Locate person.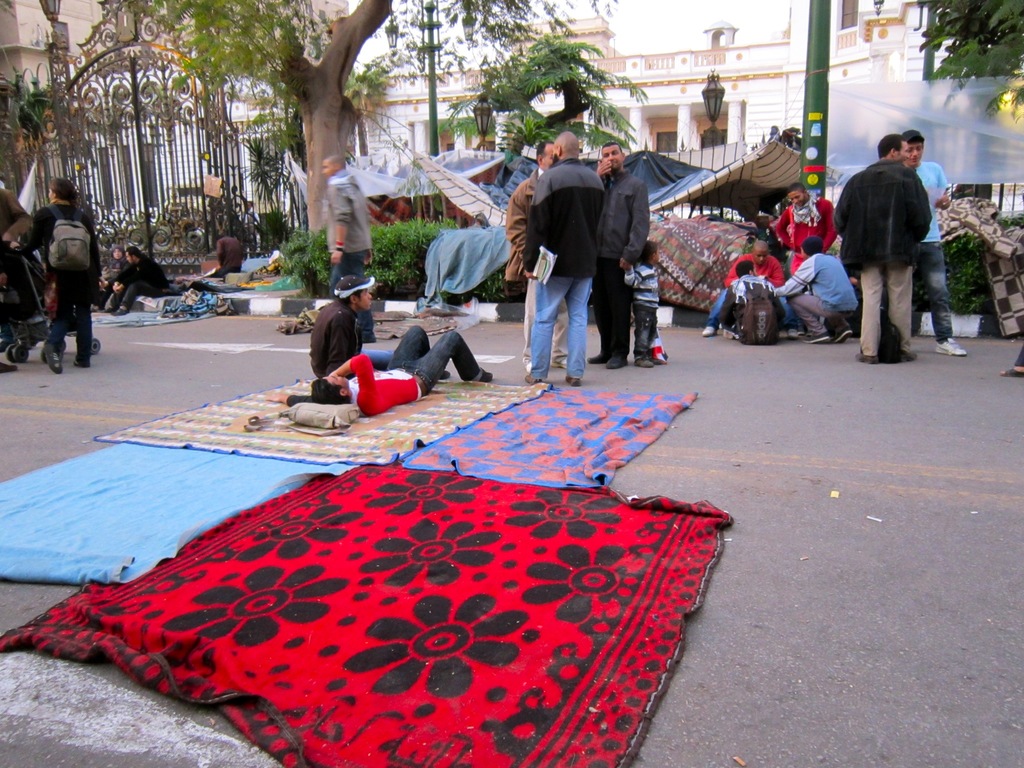
Bounding box: bbox=[502, 132, 572, 372].
